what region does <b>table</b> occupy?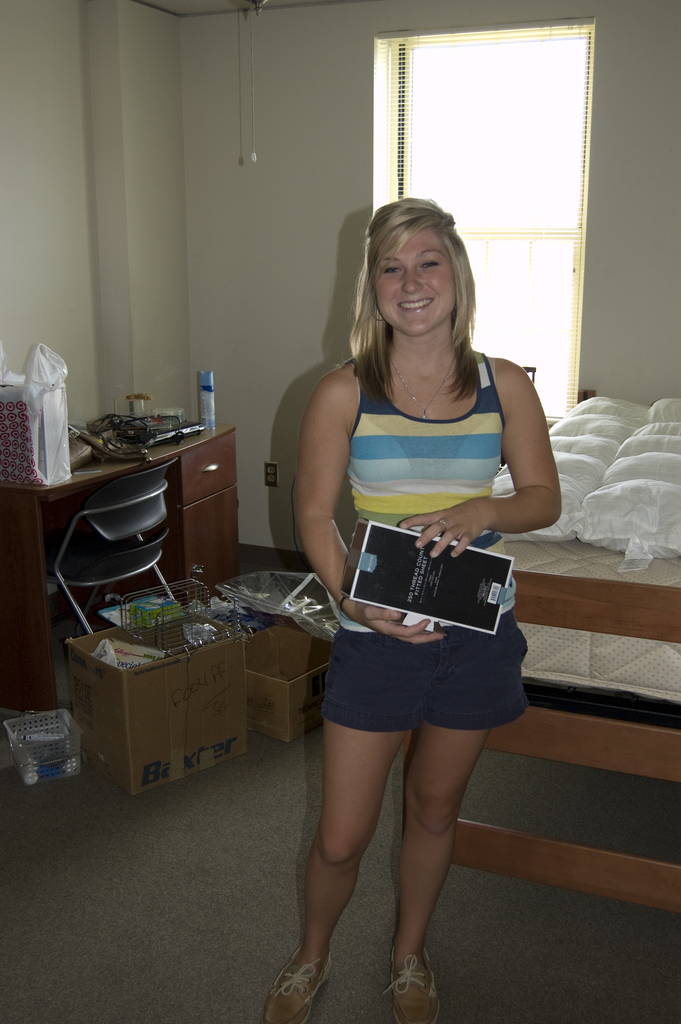
BBox(14, 420, 255, 636).
